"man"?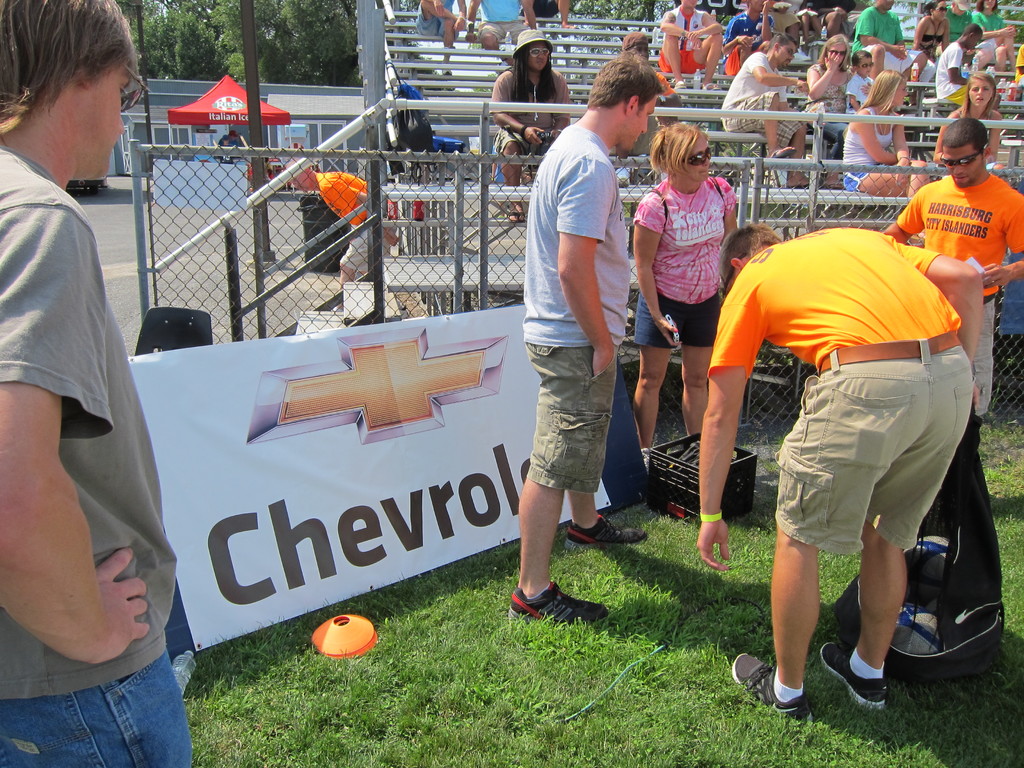
[797,0,843,47]
